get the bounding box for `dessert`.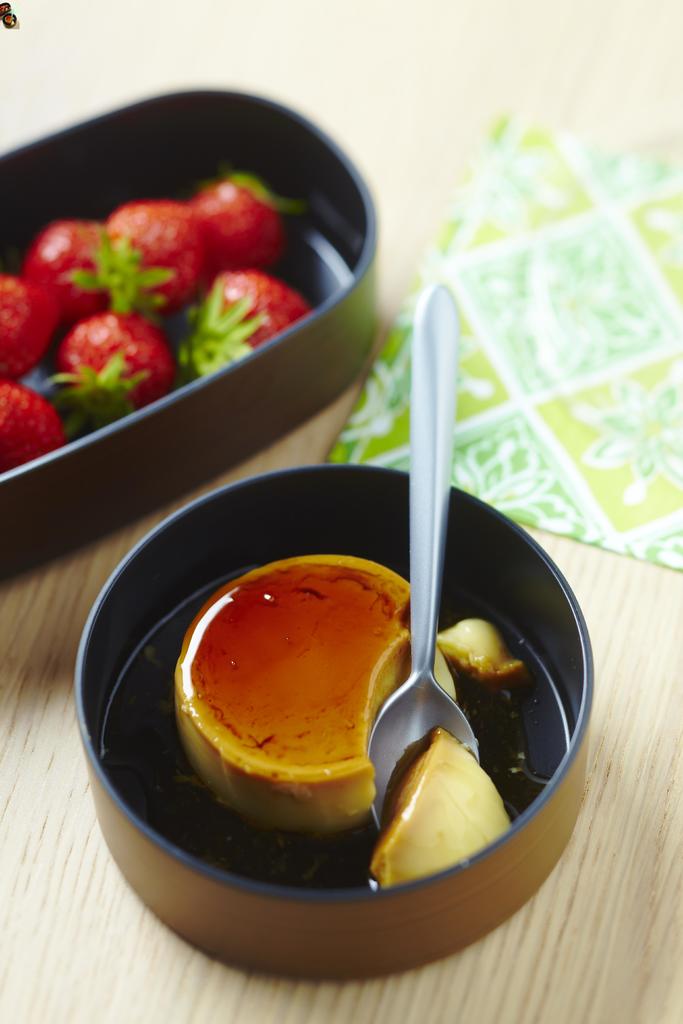
[22, 216, 111, 311].
